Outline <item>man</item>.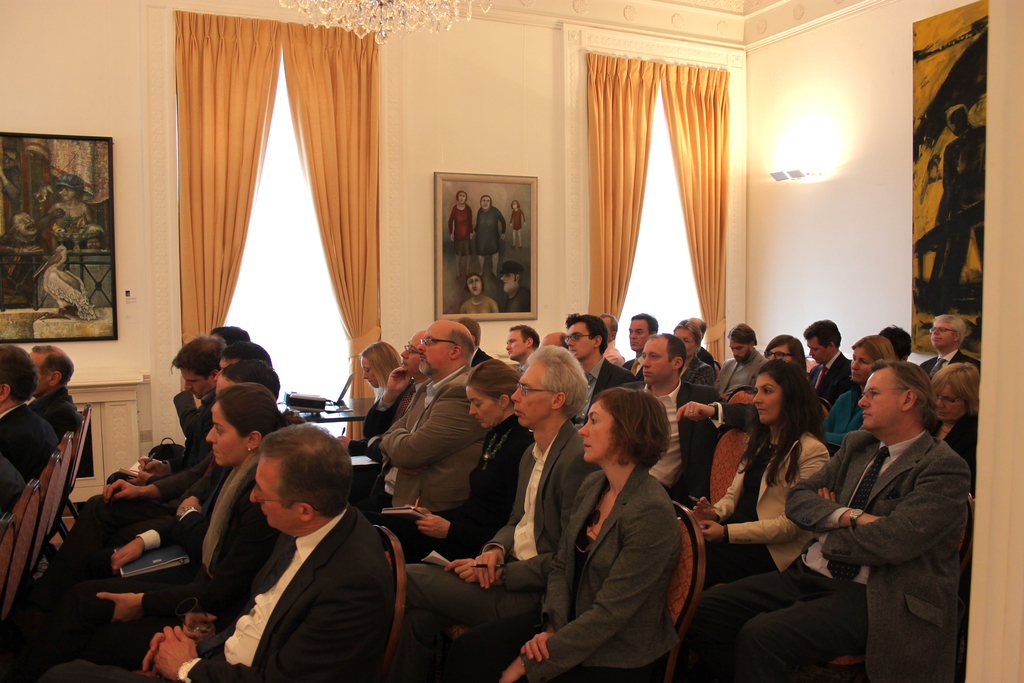
Outline: 621/310/661/381.
